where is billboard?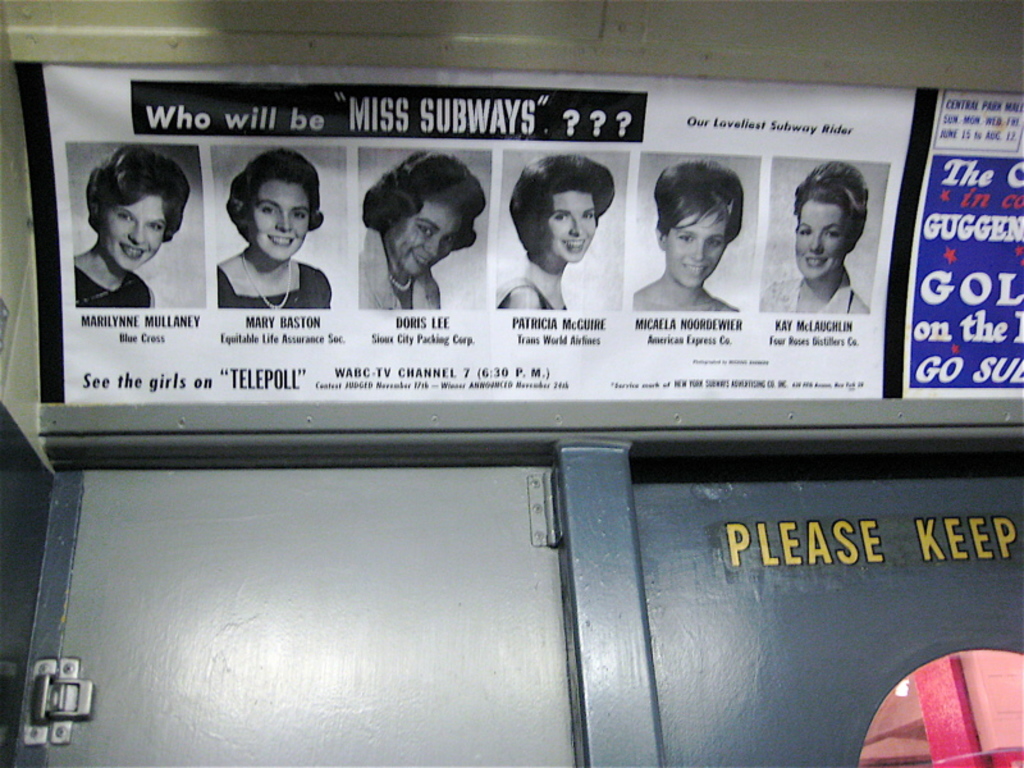
<bbox>37, 72, 945, 402</bbox>.
